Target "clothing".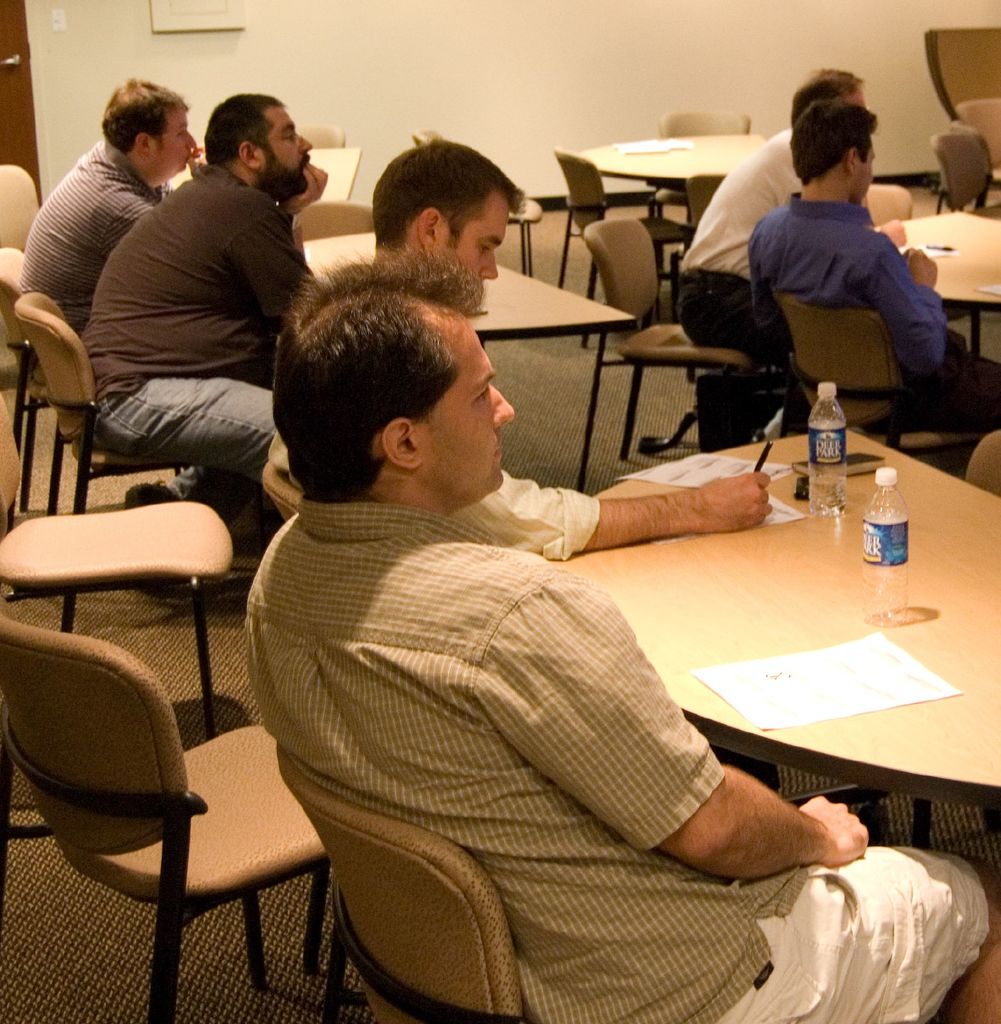
Target region: <bbox>902, 346, 998, 437</bbox>.
